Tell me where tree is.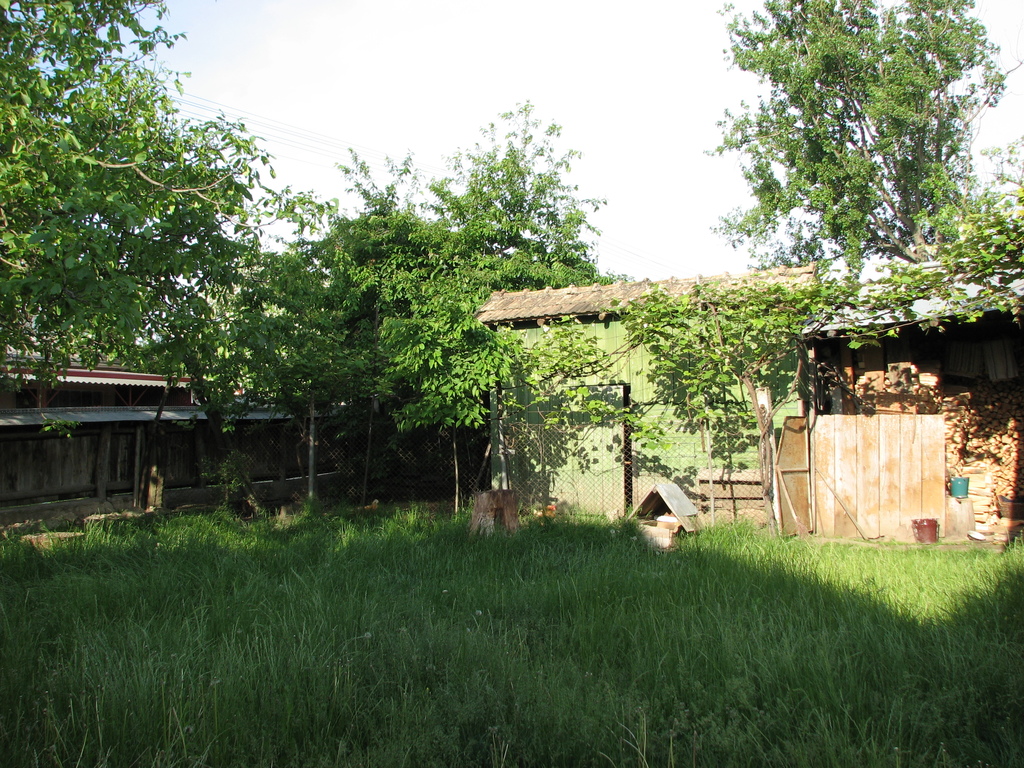
tree is at [left=587, top=273, right=843, bottom=521].
